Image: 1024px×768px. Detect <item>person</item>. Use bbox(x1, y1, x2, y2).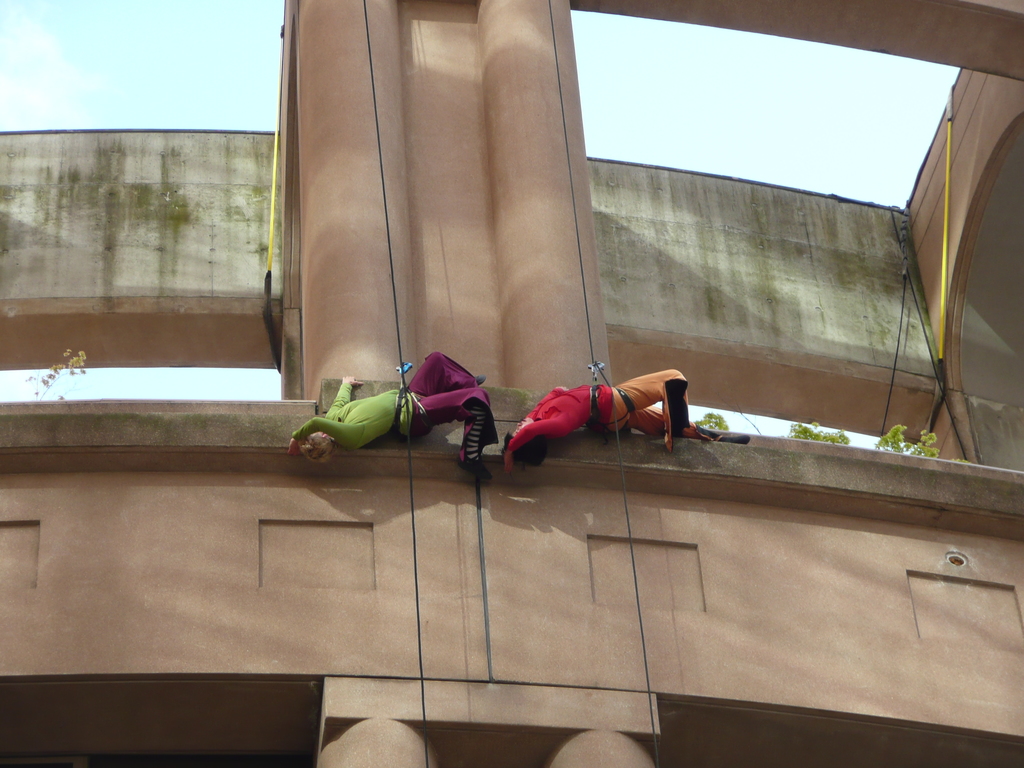
bbox(502, 371, 755, 466).
